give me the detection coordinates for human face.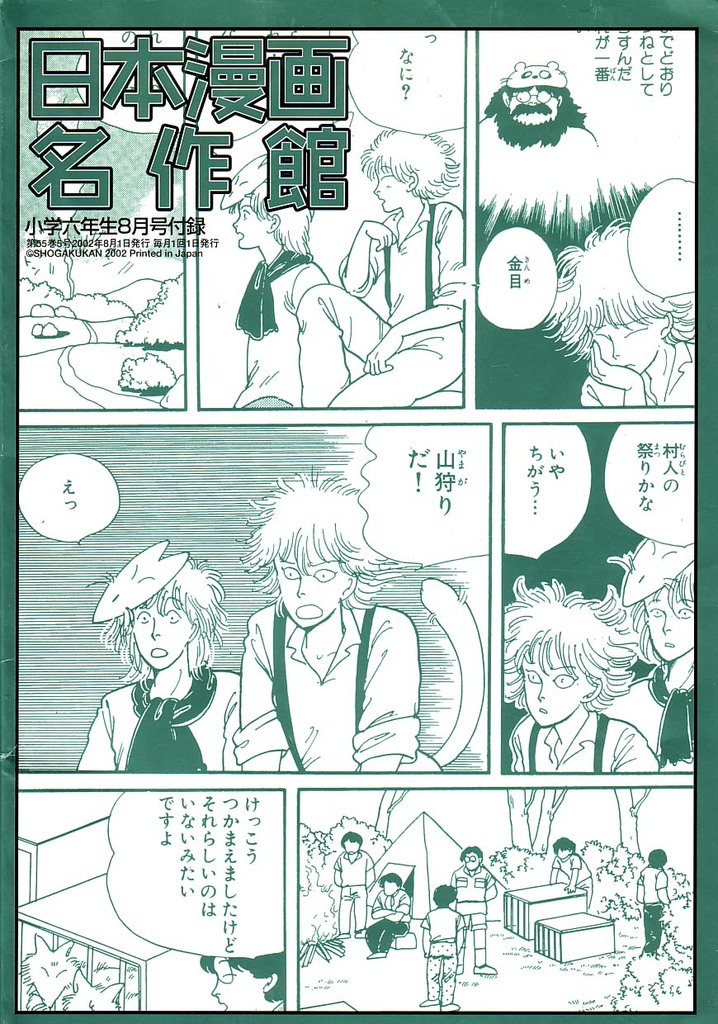
crop(518, 649, 598, 727).
